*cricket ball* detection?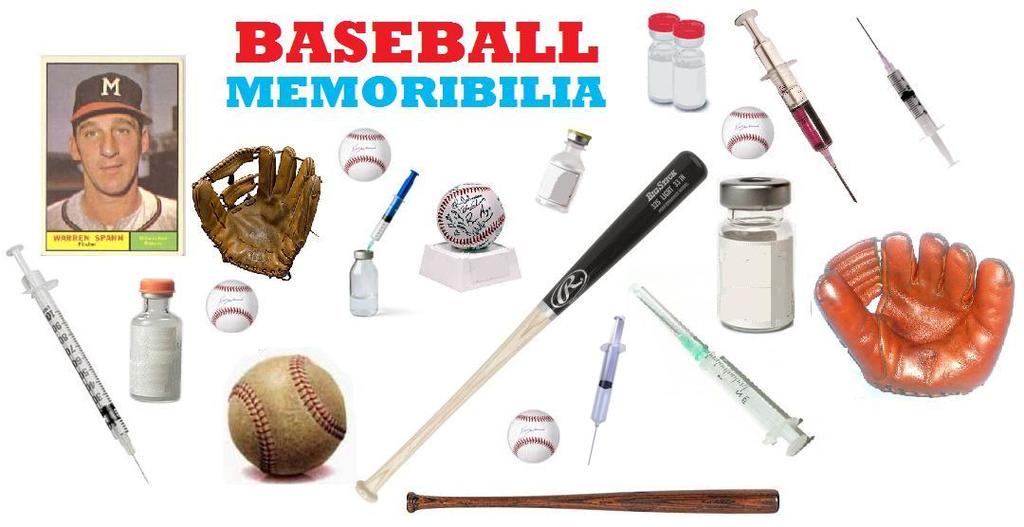
722, 105, 774, 157
